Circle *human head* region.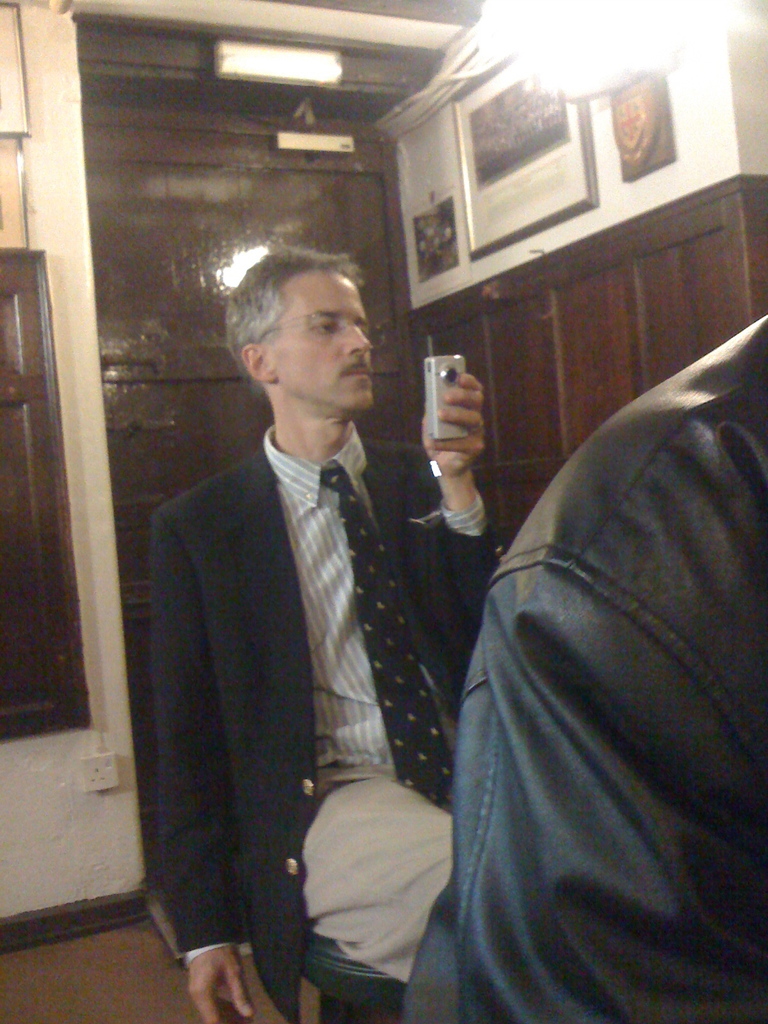
Region: [225, 234, 379, 407].
